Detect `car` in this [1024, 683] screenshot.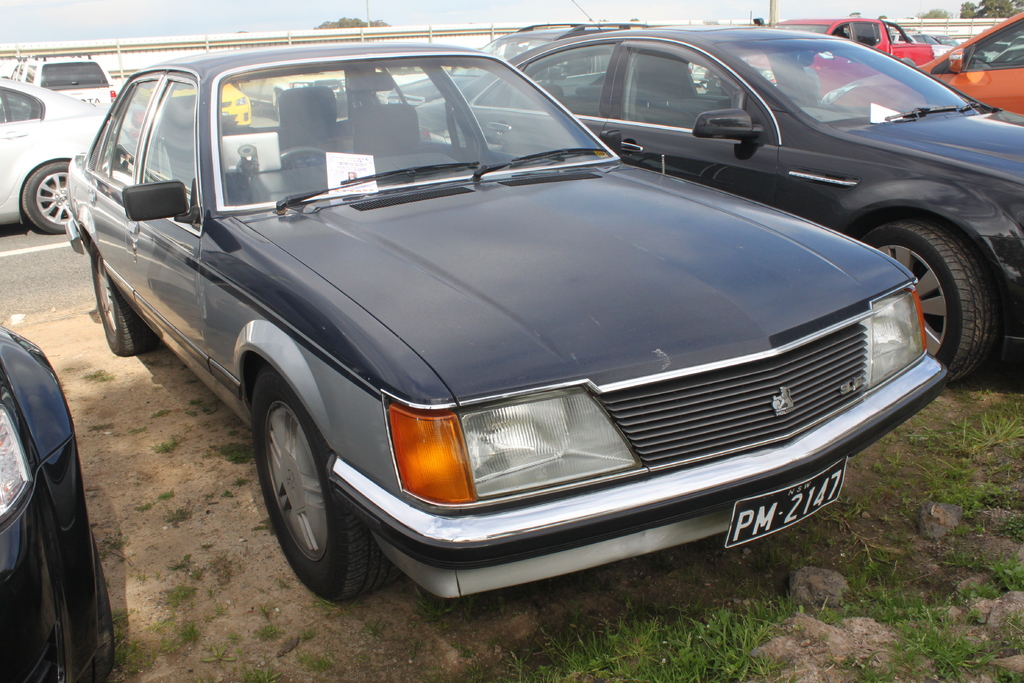
Detection: x1=0 y1=76 x2=156 y2=228.
